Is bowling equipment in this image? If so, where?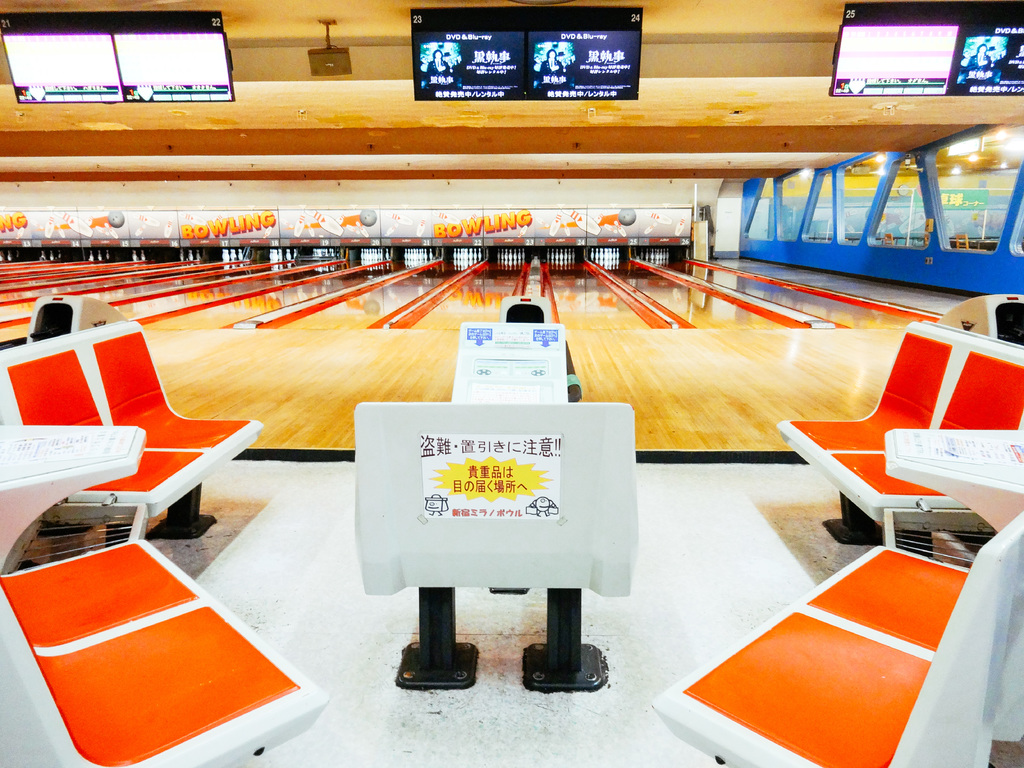
Yes, at locate(643, 211, 673, 227).
